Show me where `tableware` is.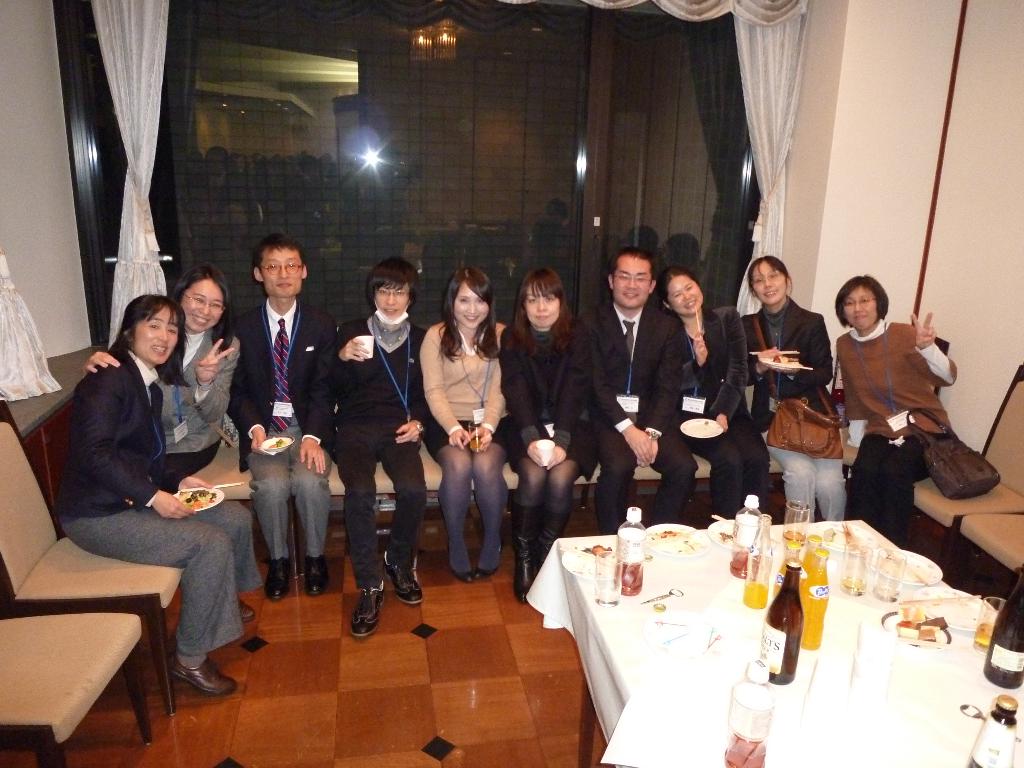
`tableware` is at [left=563, top=542, right=622, bottom=580].
